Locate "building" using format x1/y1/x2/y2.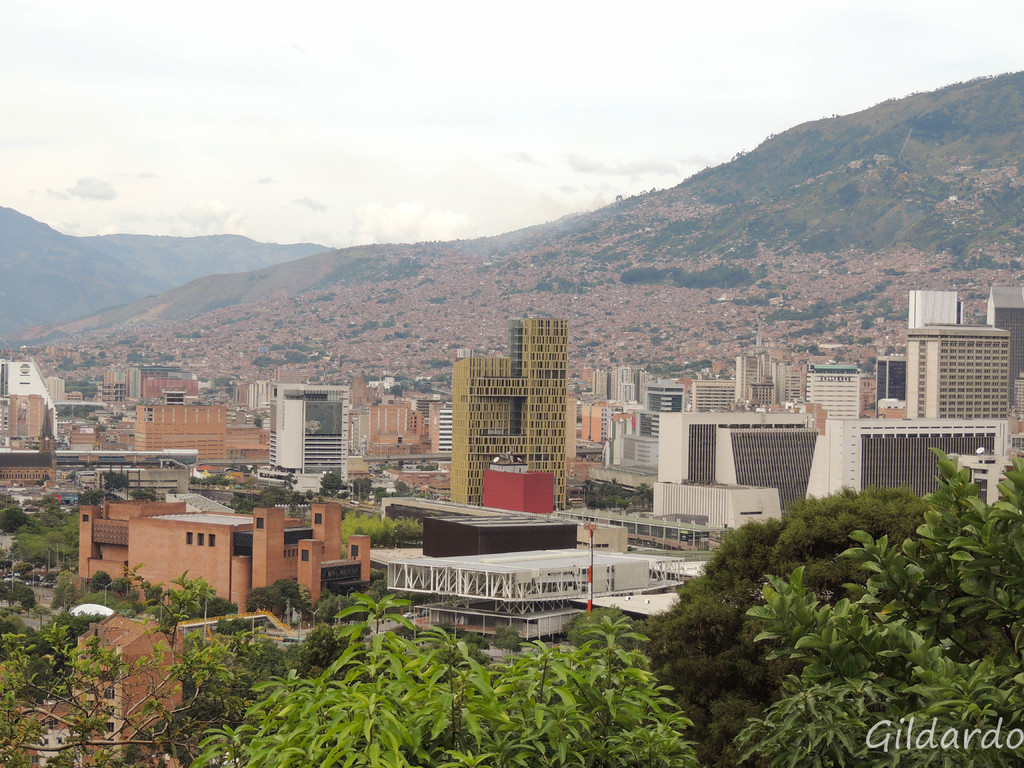
98/365/200/402.
